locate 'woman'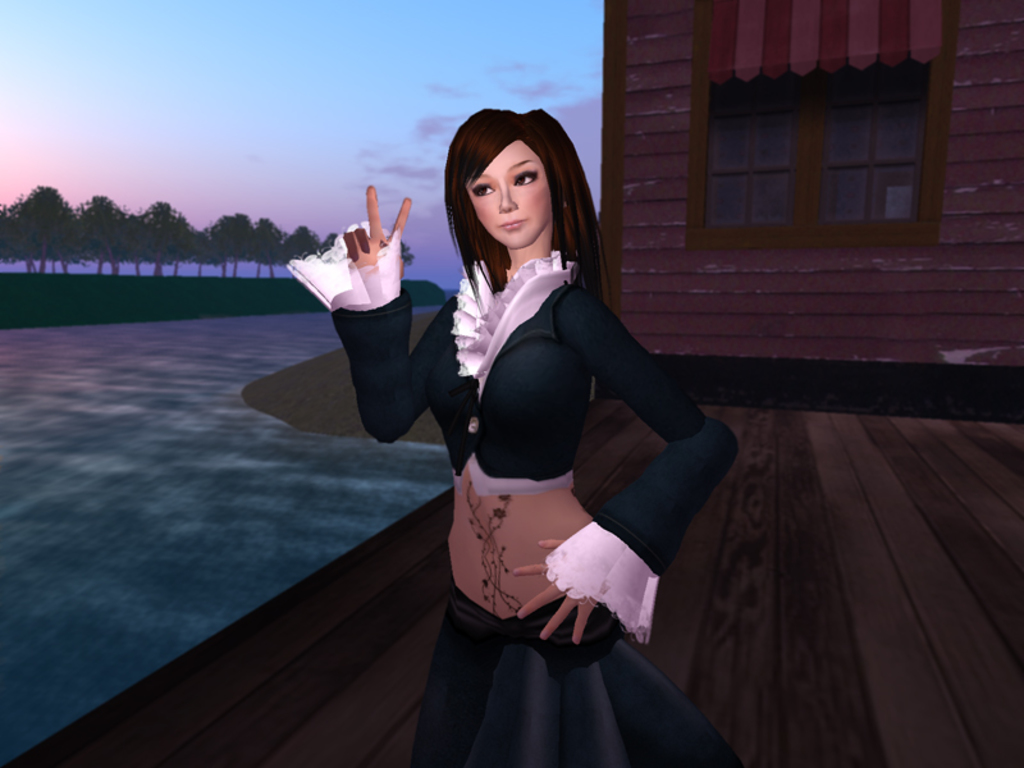
{"x1": 355, "y1": 111, "x2": 708, "y2": 760}
